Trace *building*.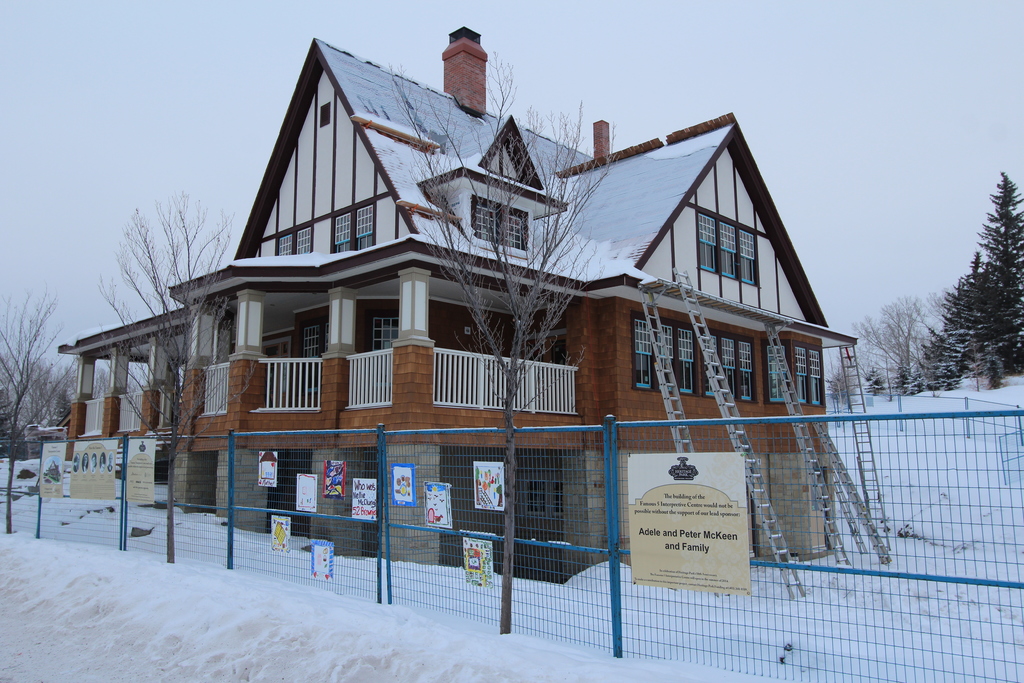
Traced to <box>60,31,857,586</box>.
